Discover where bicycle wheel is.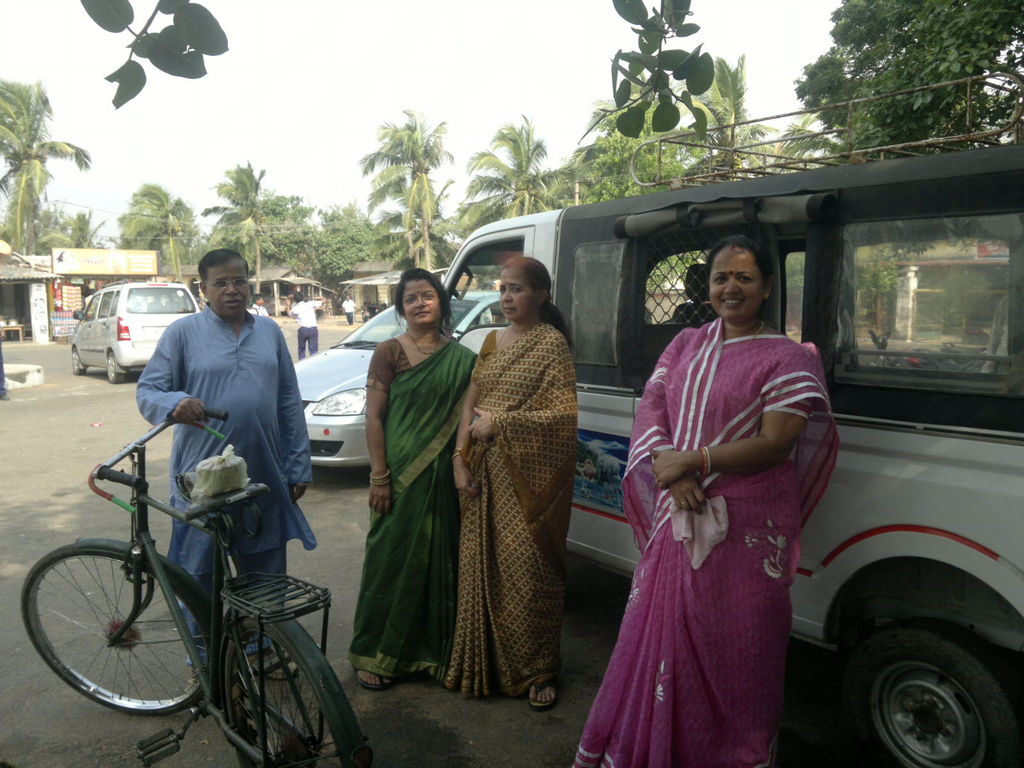
Discovered at locate(26, 546, 218, 739).
